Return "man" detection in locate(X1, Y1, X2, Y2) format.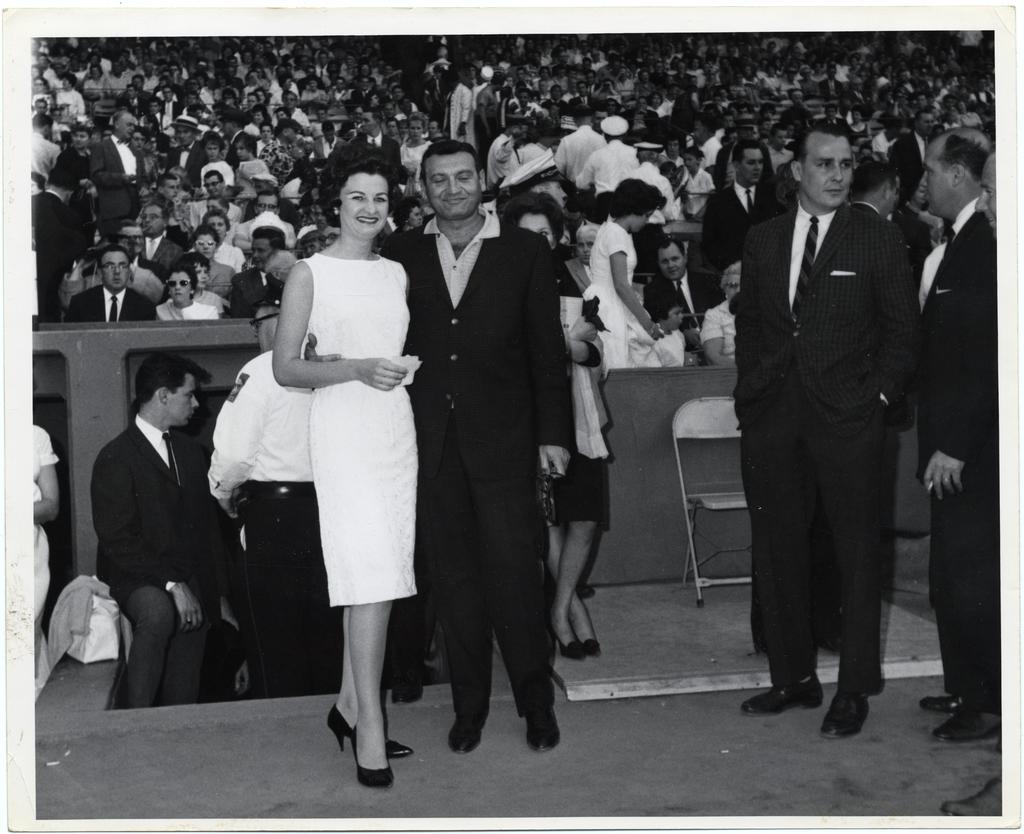
locate(312, 127, 600, 744).
